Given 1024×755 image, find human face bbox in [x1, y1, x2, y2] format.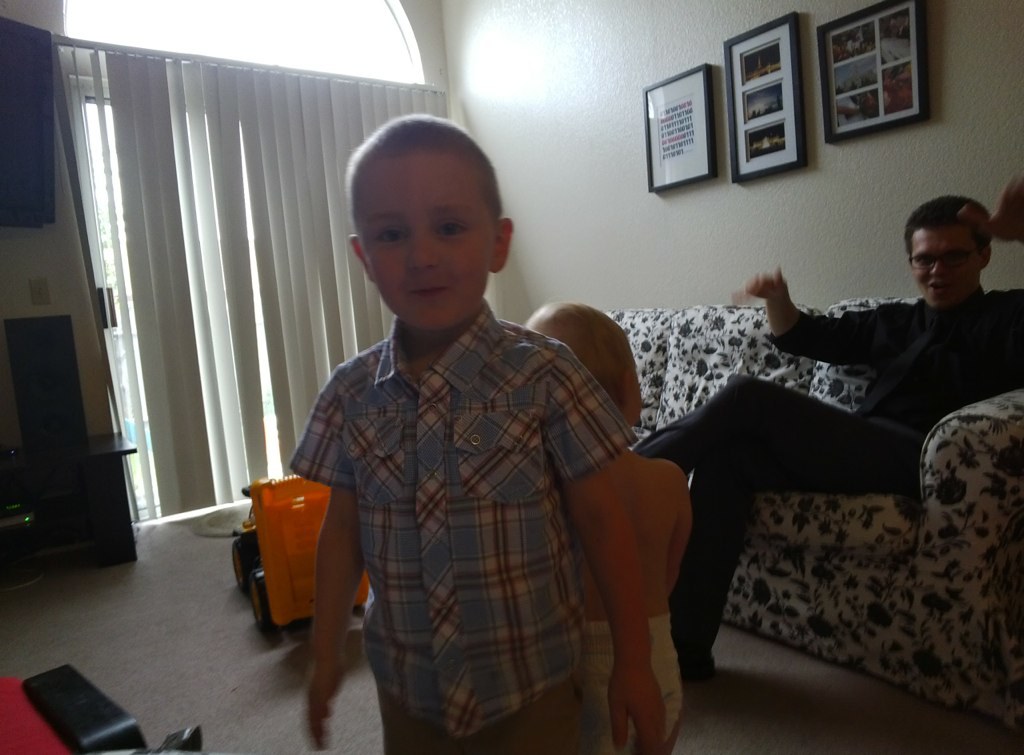
[908, 230, 986, 304].
